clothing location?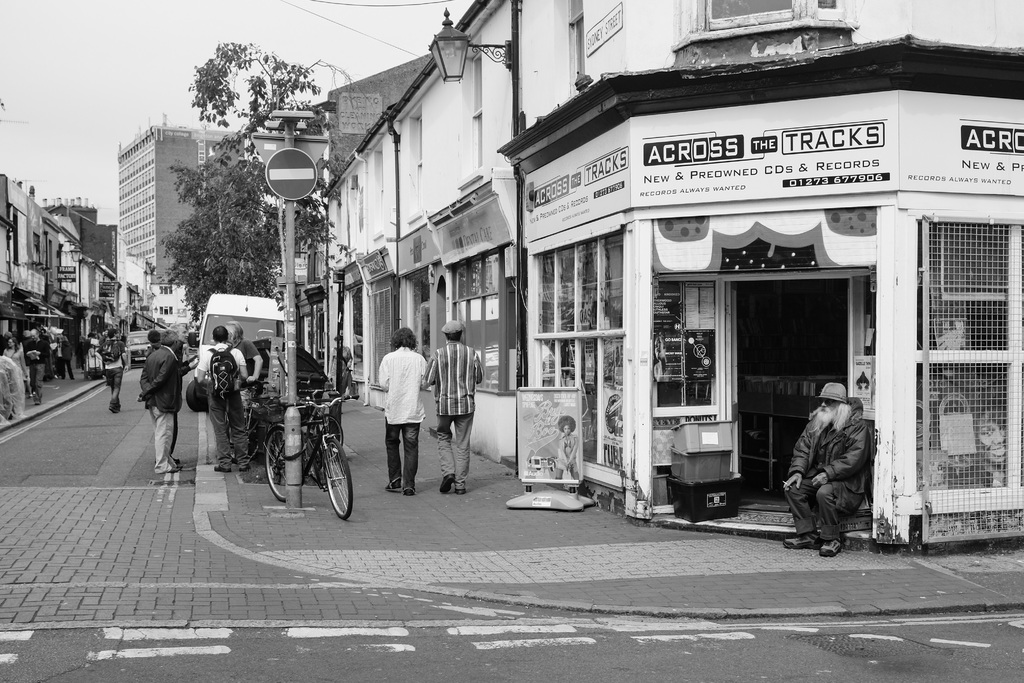
<bbox>424, 336, 483, 483</bbox>
